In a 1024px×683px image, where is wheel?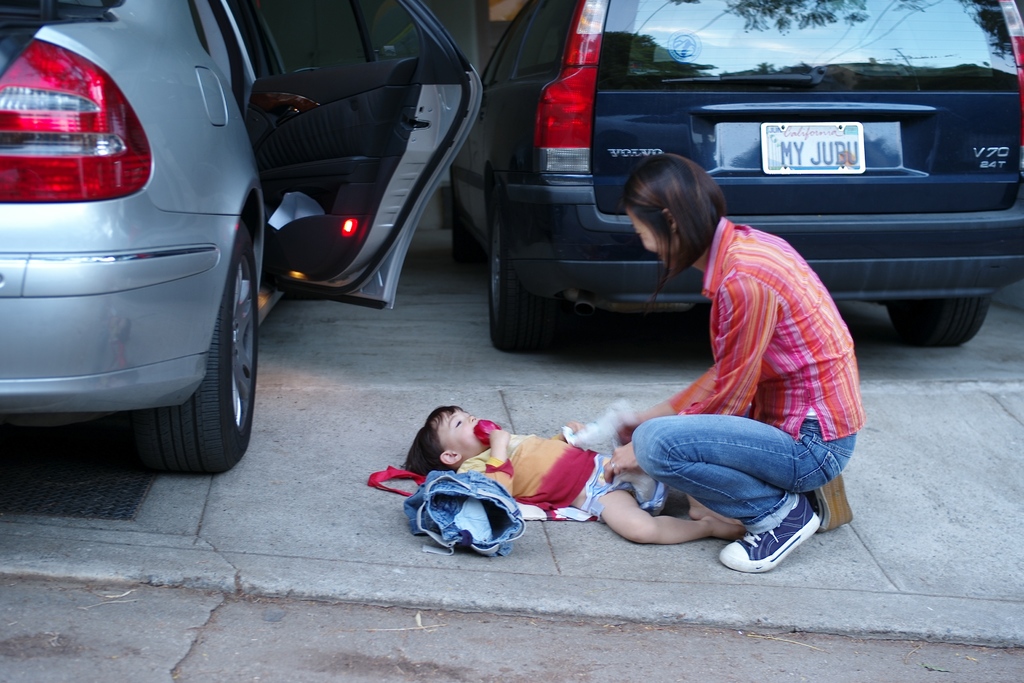
rect(133, 222, 257, 477).
